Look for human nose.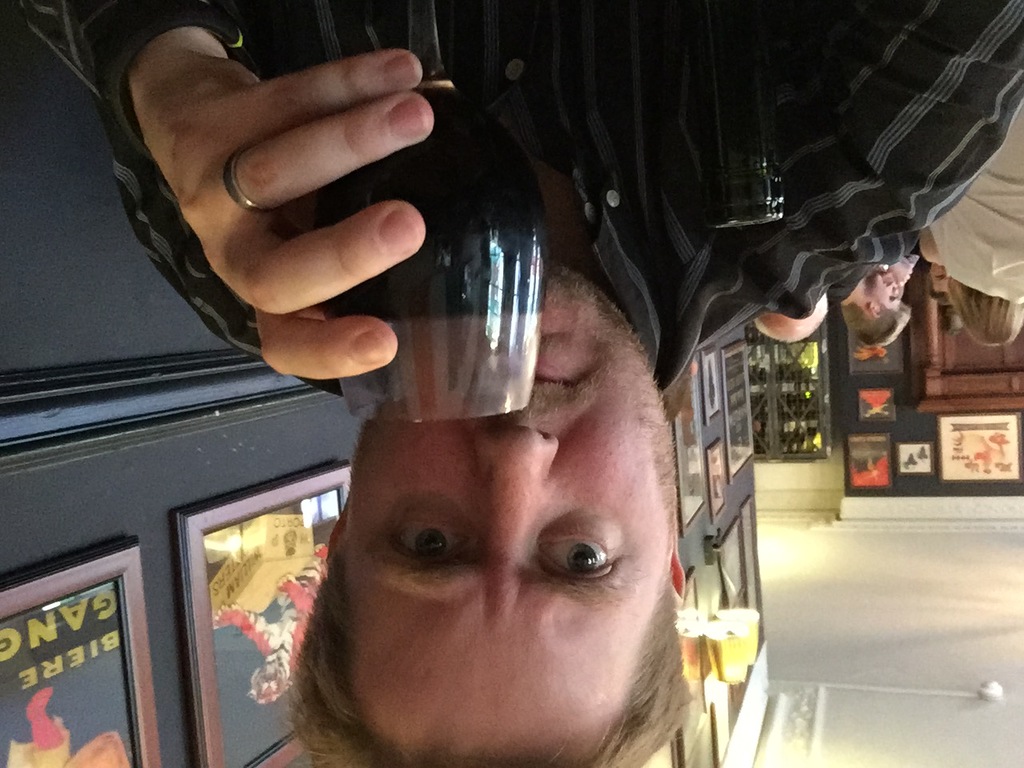
Found: (left=471, top=423, right=559, bottom=554).
